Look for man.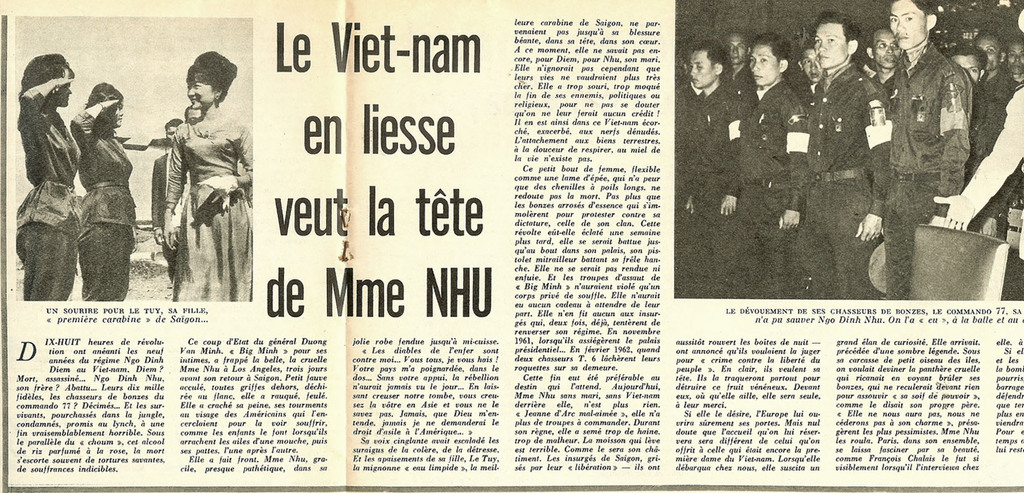
Found: [left=888, top=0, right=975, bottom=302].
